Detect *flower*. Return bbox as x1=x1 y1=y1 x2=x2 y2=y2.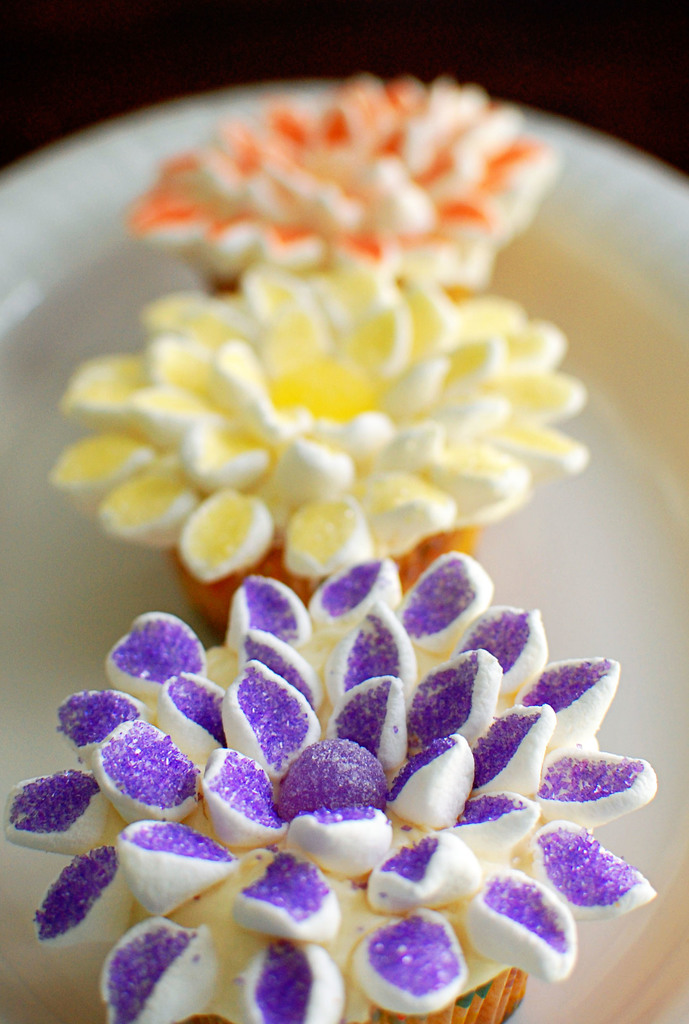
x1=43 y1=249 x2=577 y2=585.
